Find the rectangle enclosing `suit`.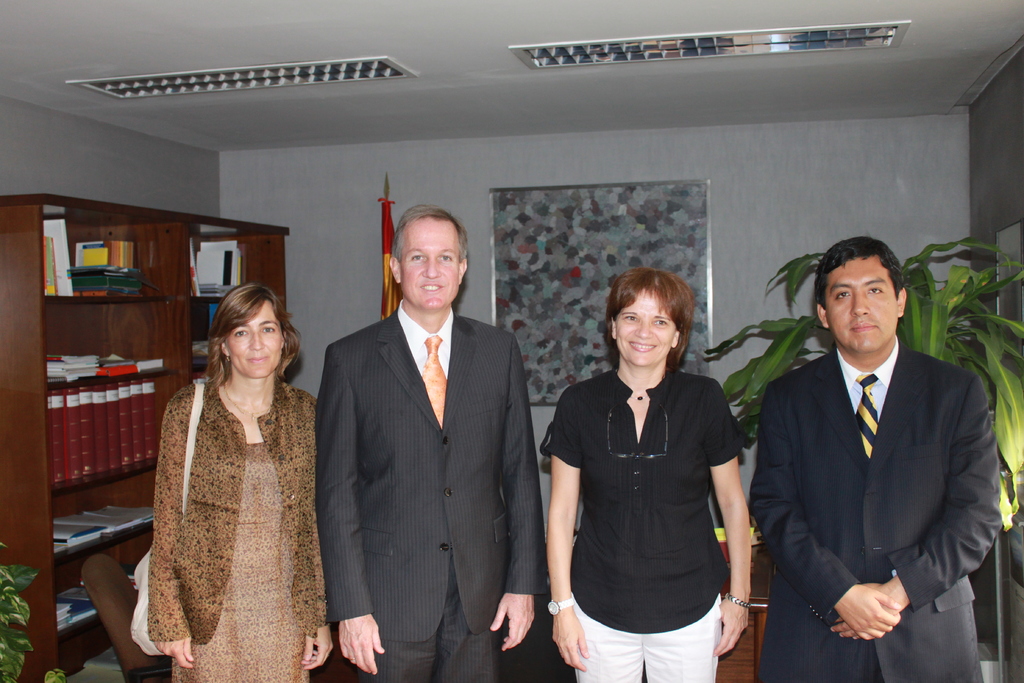
{"x1": 765, "y1": 264, "x2": 991, "y2": 656}.
